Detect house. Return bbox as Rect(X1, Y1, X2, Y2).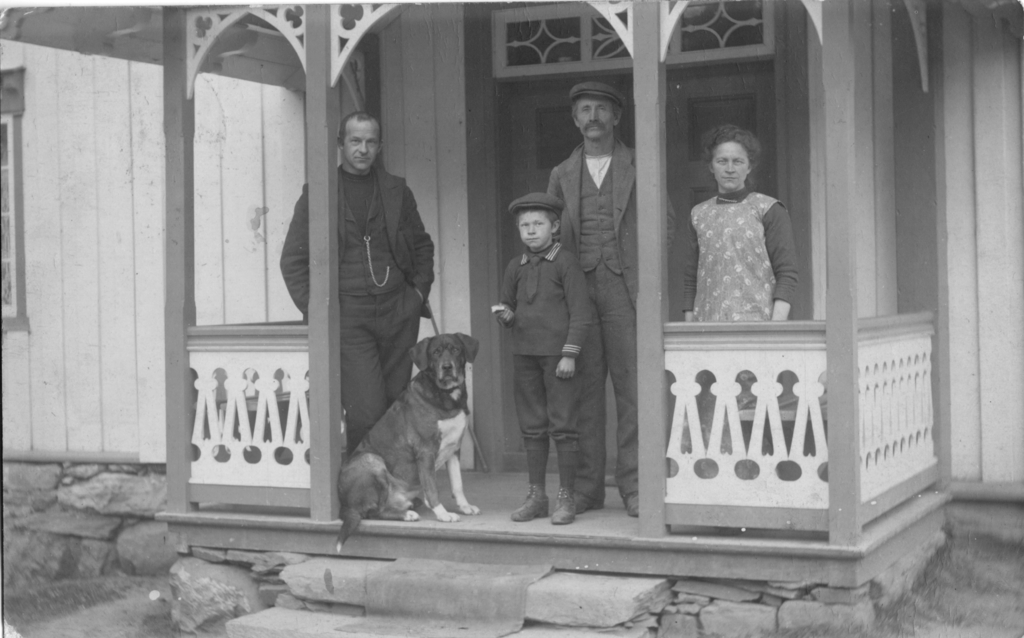
Rect(0, 0, 1023, 608).
